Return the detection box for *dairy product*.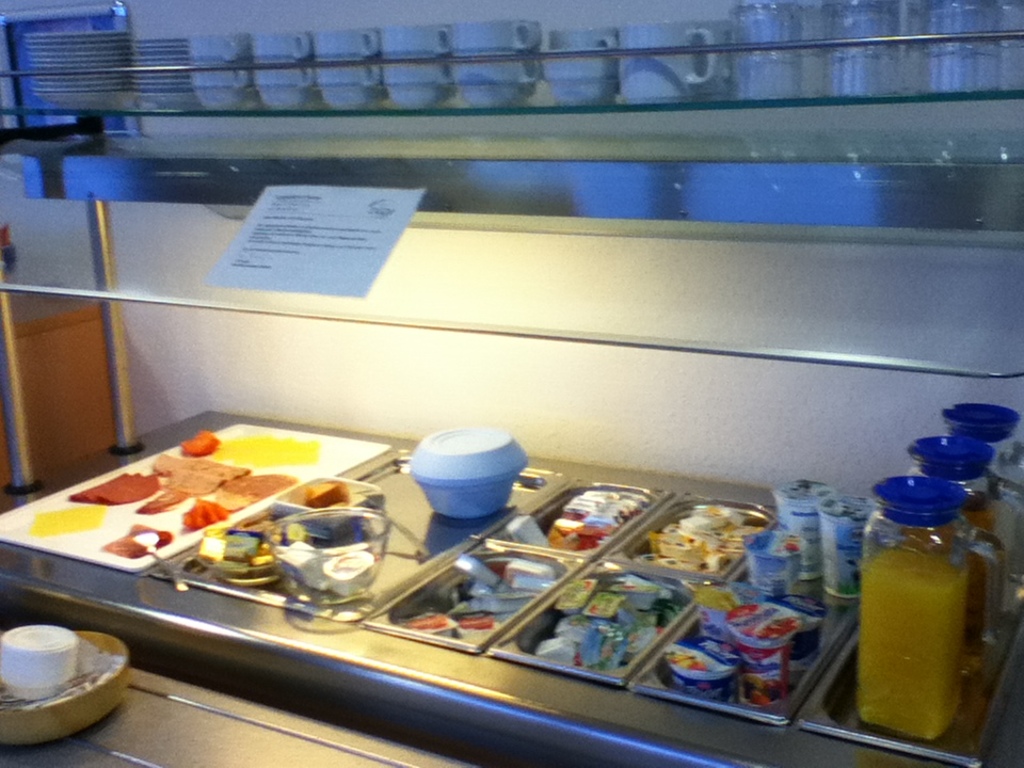
<bbox>860, 556, 973, 742</bbox>.
